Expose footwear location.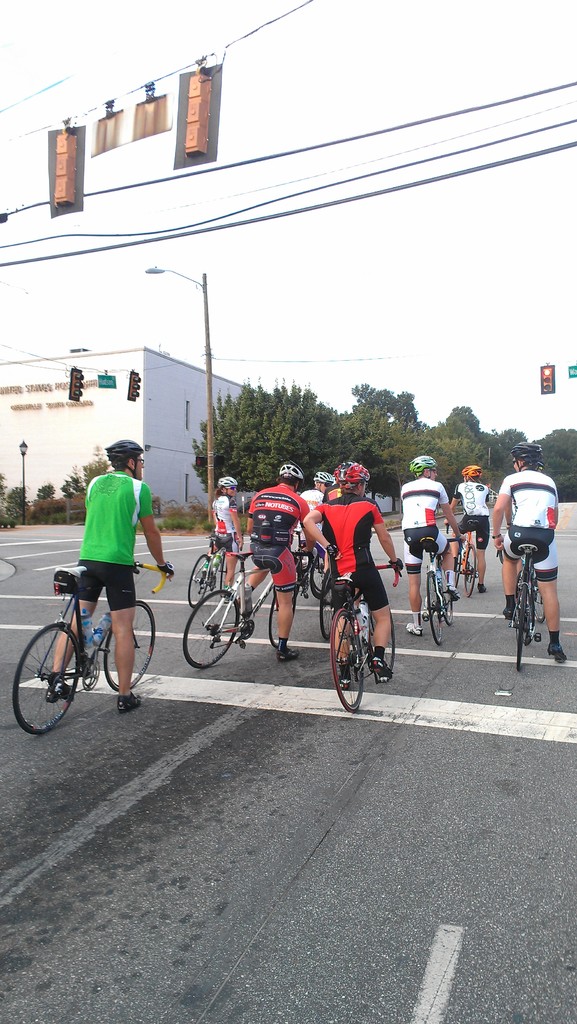
Exposed at box=[500, 596, 518, 619].
